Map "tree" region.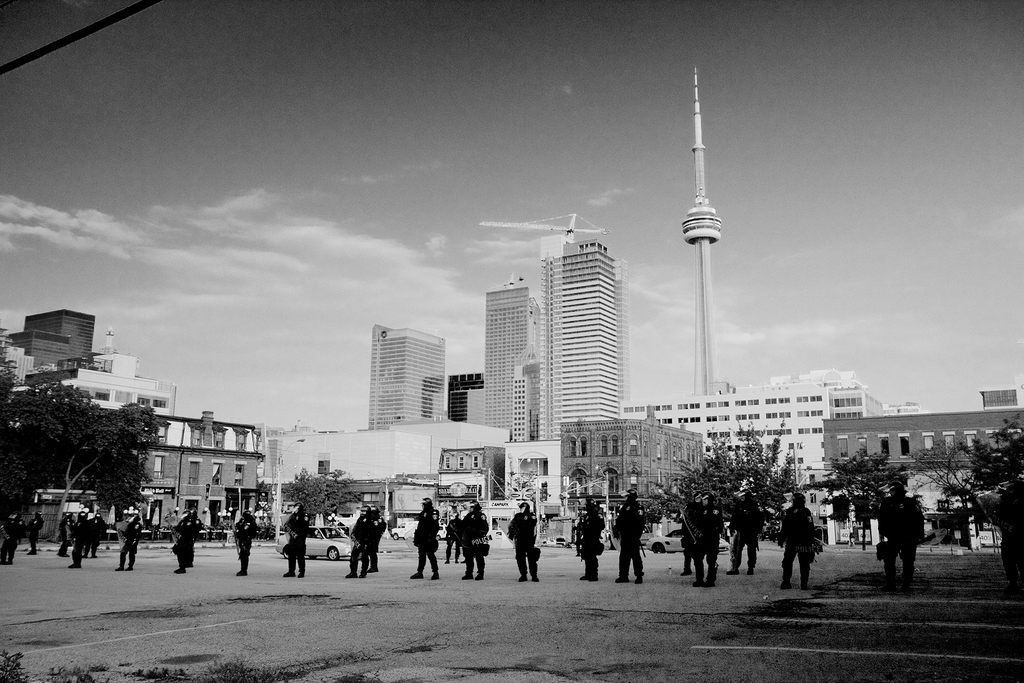
Mapped to <box>13,367,154,541</box>.
